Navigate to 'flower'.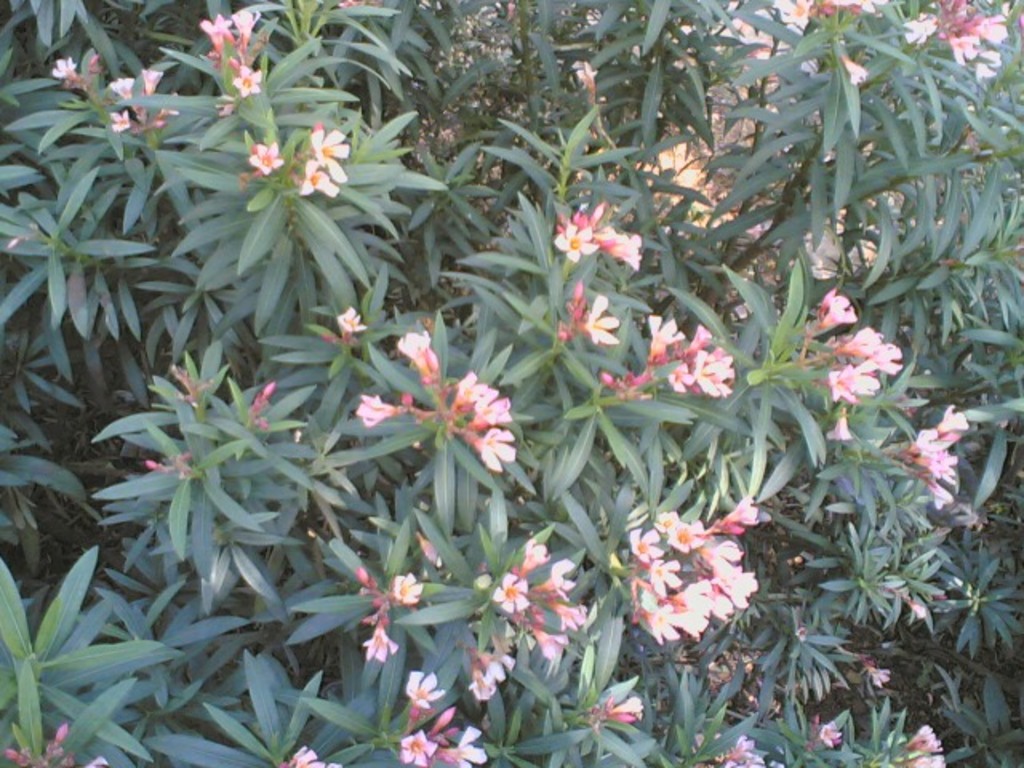
Navigation target: left=250, top=147, right=283, bottom=176.
